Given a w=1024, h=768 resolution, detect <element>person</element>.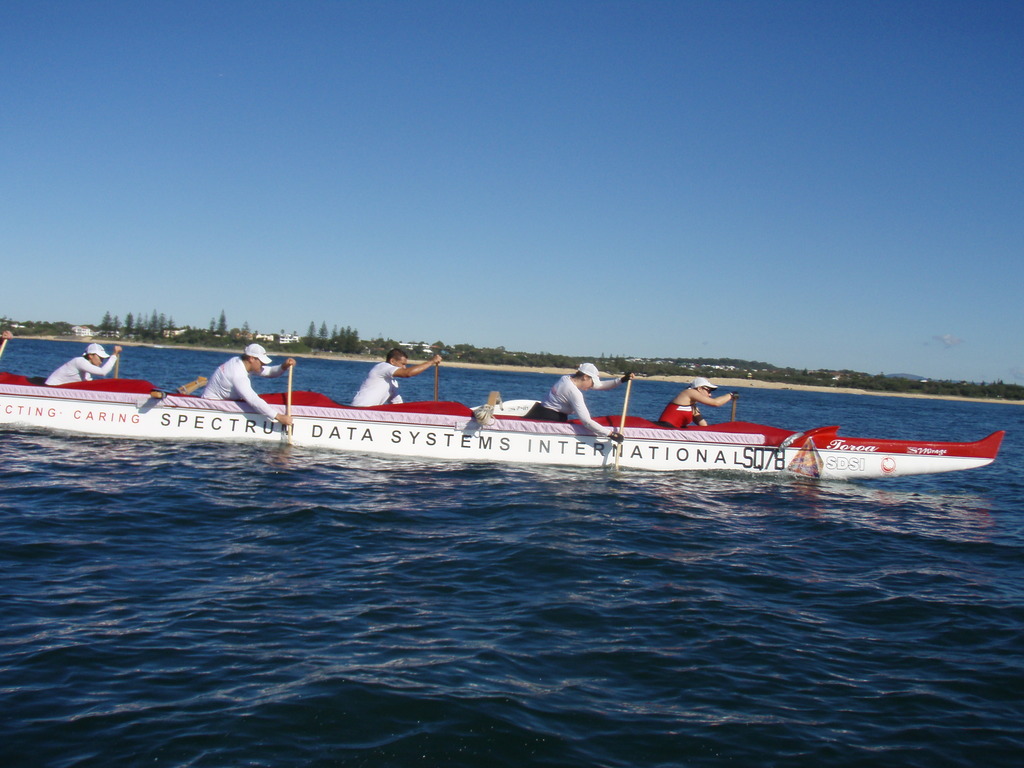
crop(525, 358, 639, 443).
